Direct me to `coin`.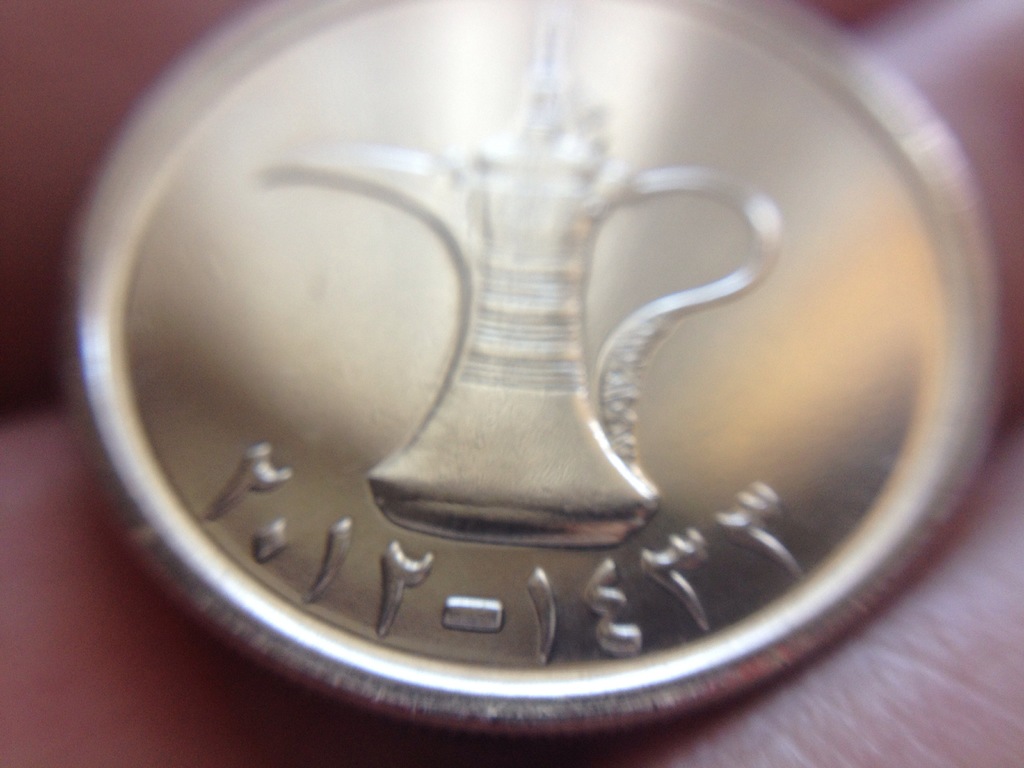
Direction: {"left": 63, "top": 0, "right": 1010, "bottom": 741}.
